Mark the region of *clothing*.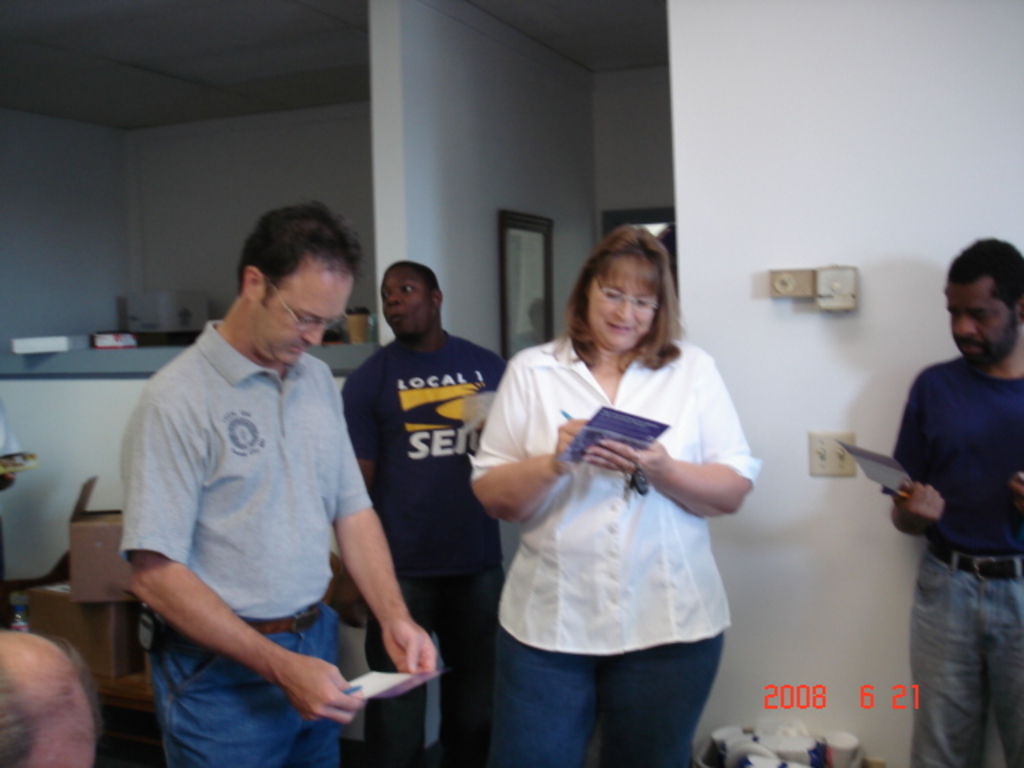
Region: 478,304,757,715.
